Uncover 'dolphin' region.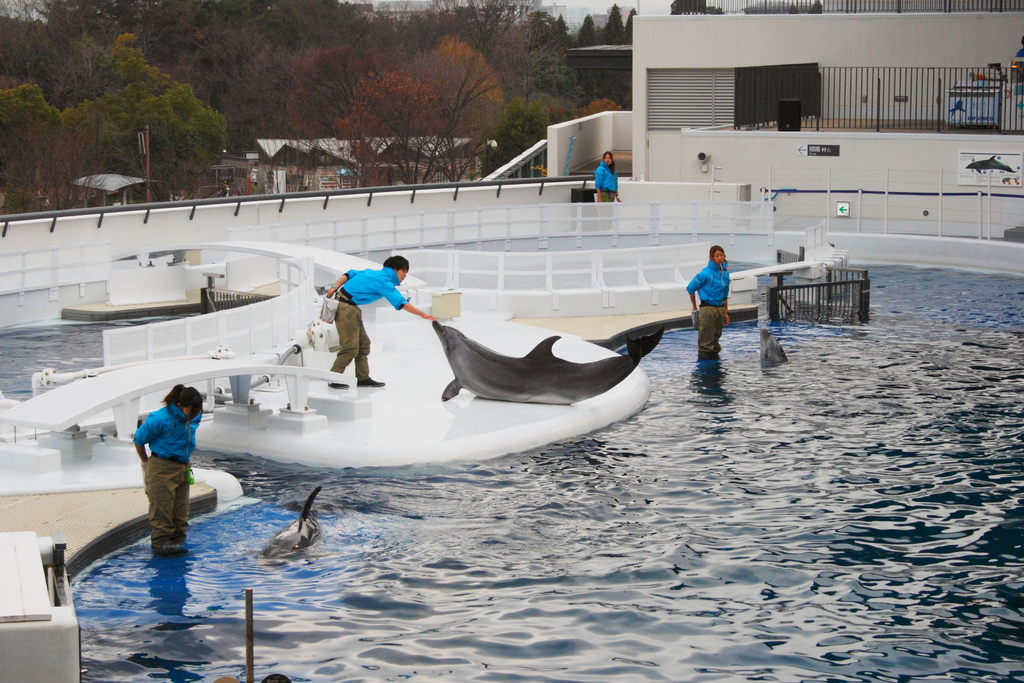
Uncovered: Rect(965, 152, 1012, 174).
